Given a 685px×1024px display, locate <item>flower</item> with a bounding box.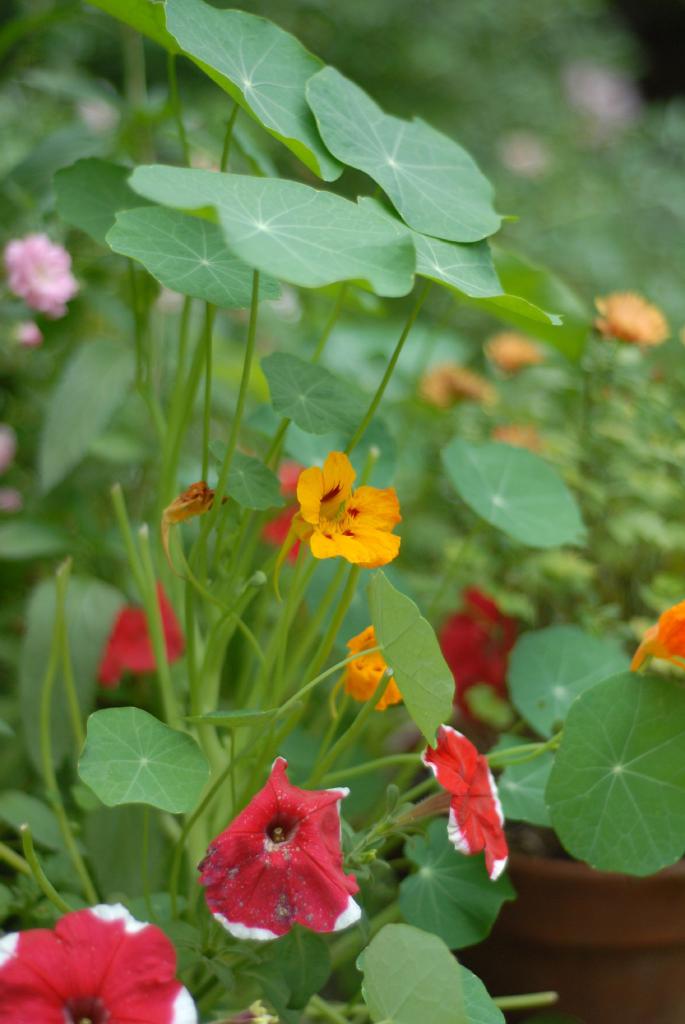
Located: (x1=193, y1=751, x2=370, y2=943).
